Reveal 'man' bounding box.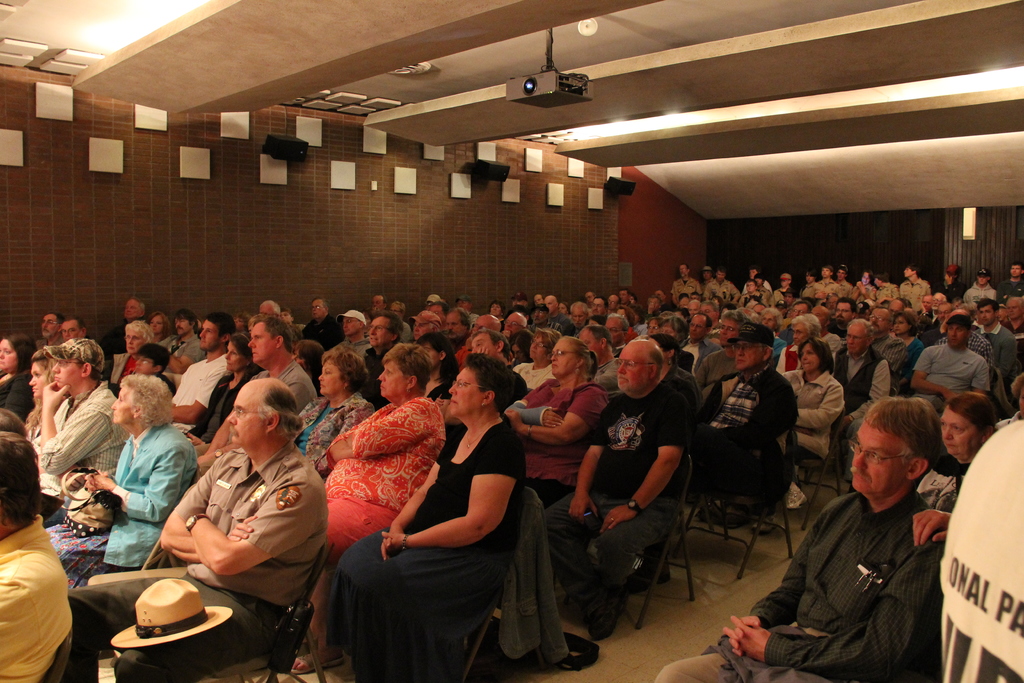
Revealed: <box>739,274,774,309</box>.
